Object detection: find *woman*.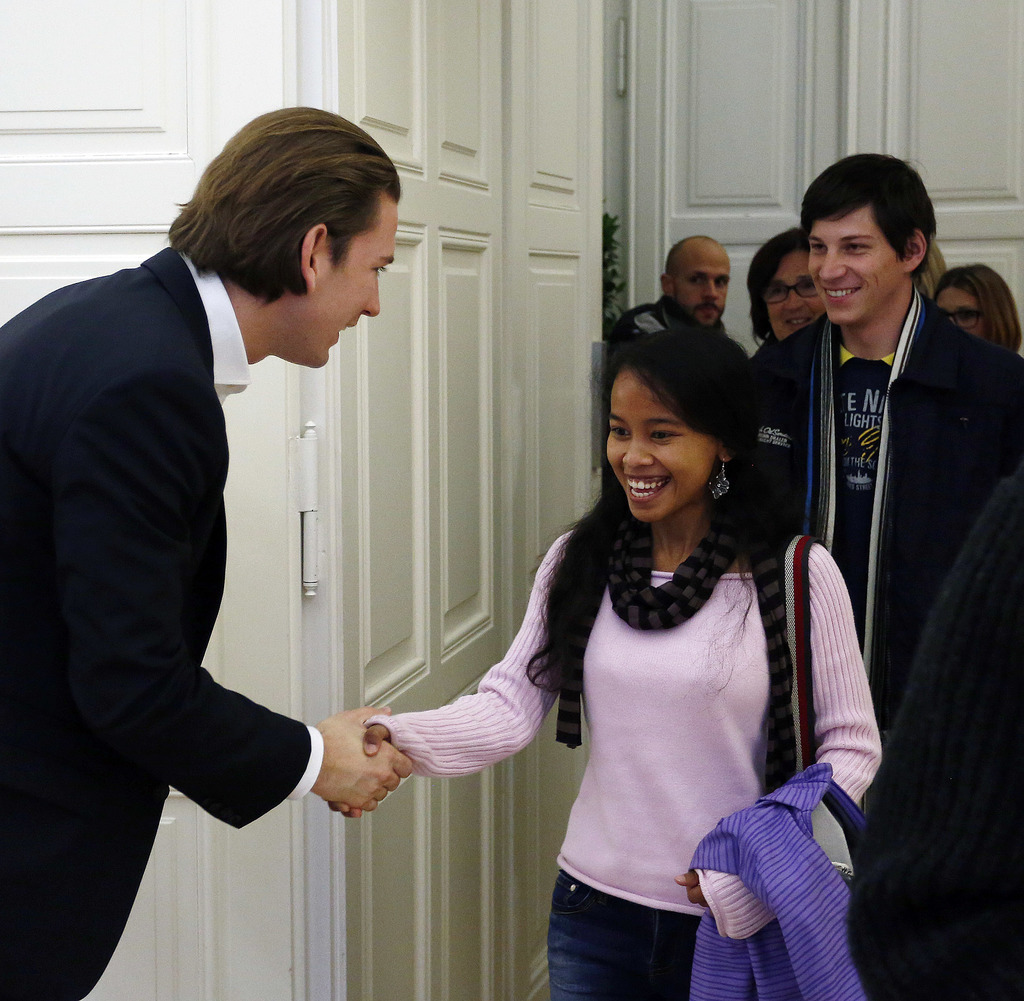
detection(935, 263, 1023, 367).
